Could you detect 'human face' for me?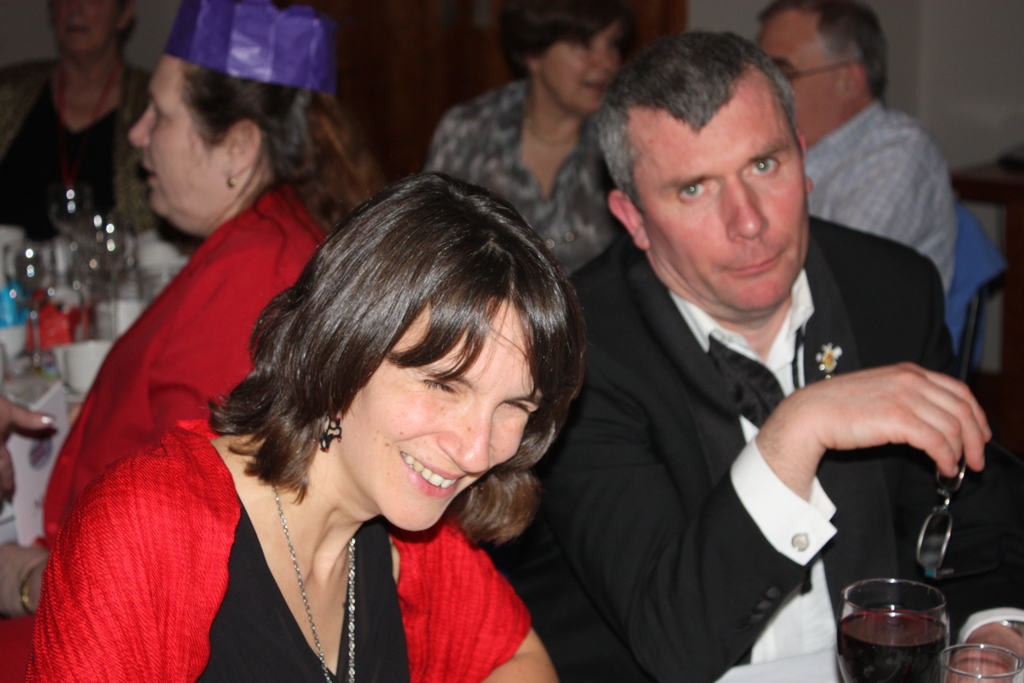
Detection result: BBox(757, 15, 842, 137).
